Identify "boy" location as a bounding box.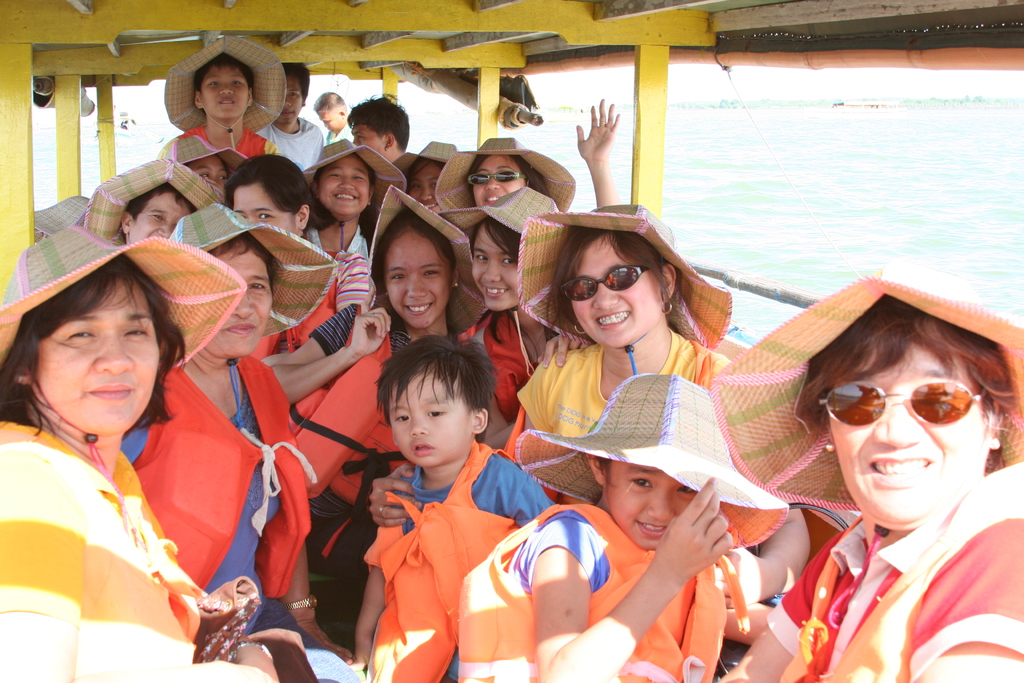
<box>344,92,421,173</box>.
